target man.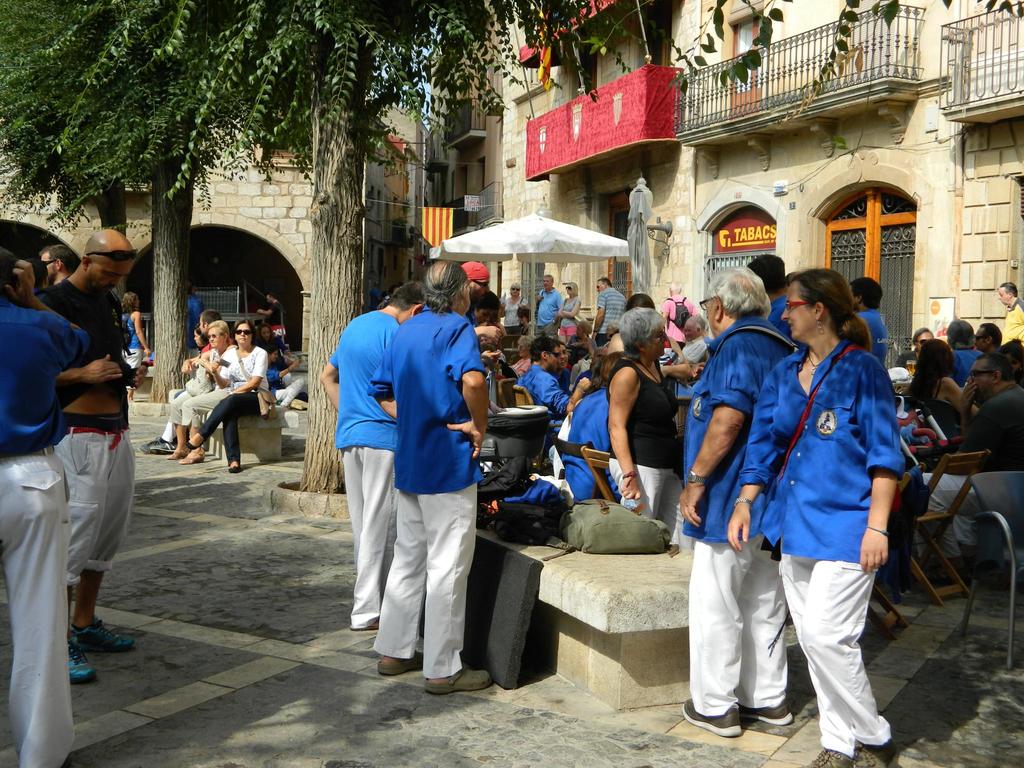
Target region: <bbox>257, 291, 287, 342</bbox>.
